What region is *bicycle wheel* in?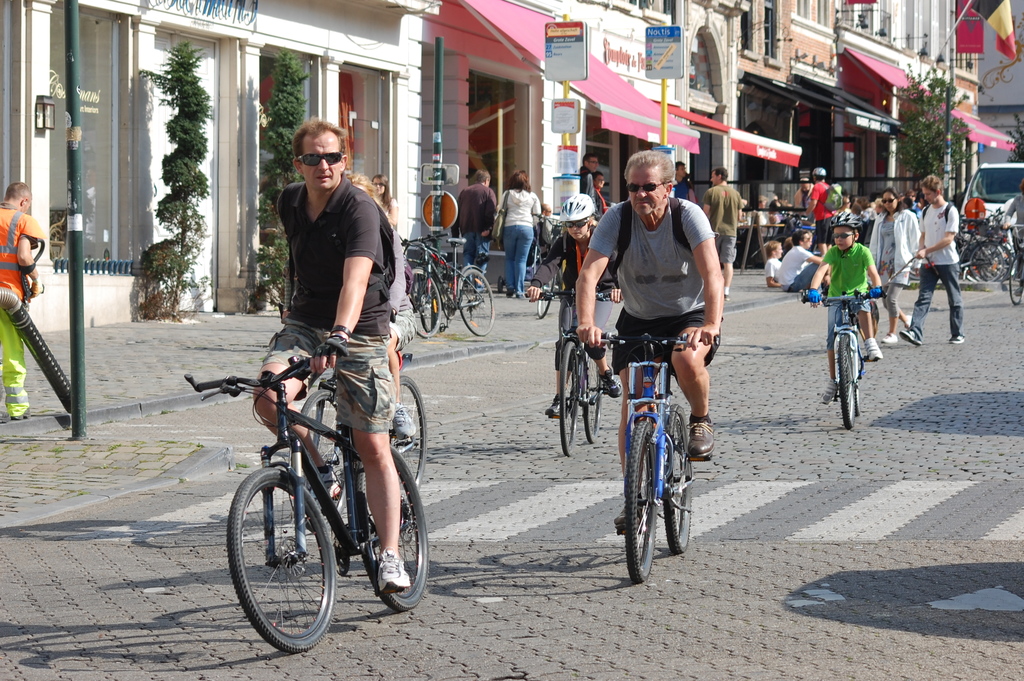
left=553, top=339, right=582, bottom=460.
